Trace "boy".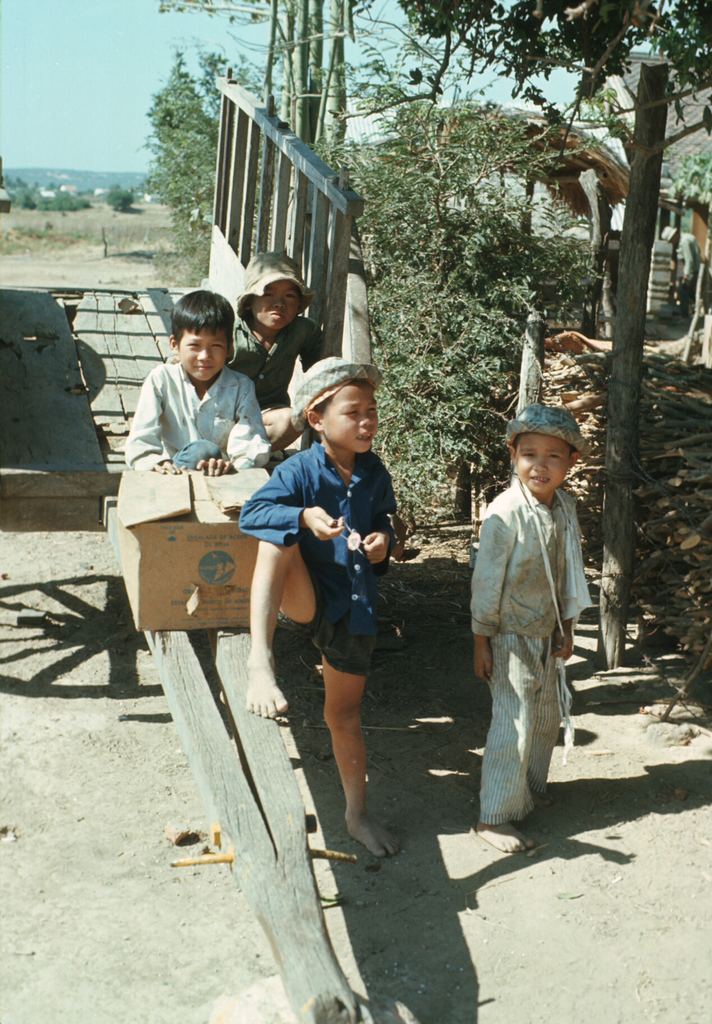
Traced to box(242, 352, 405, 865).
